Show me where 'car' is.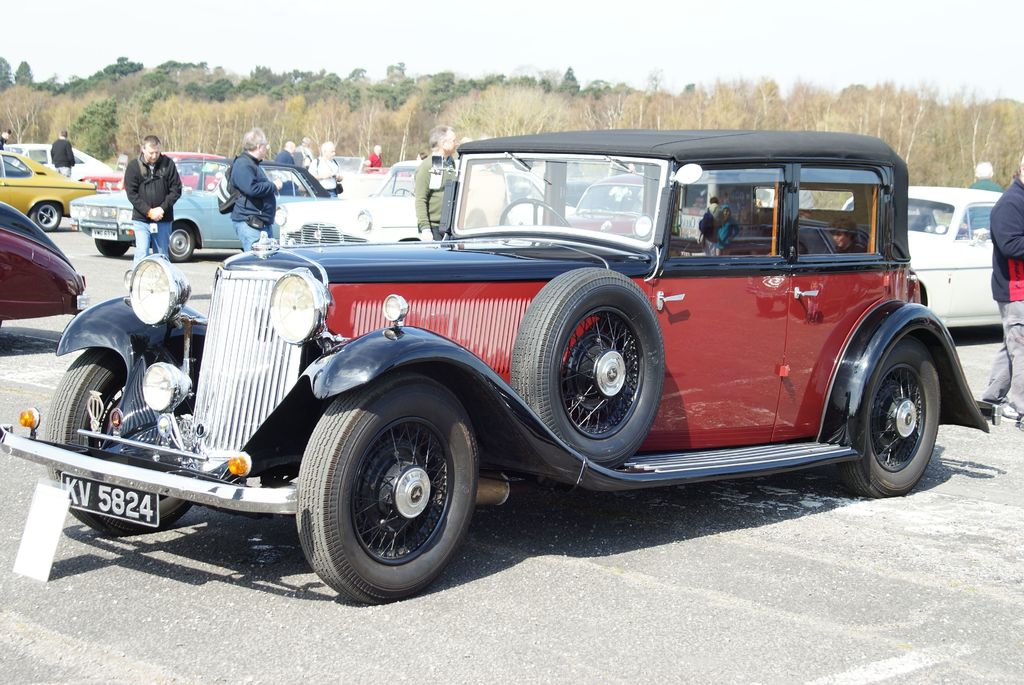
'car' is at (left=0, top=202, right=93, bottom=335).
